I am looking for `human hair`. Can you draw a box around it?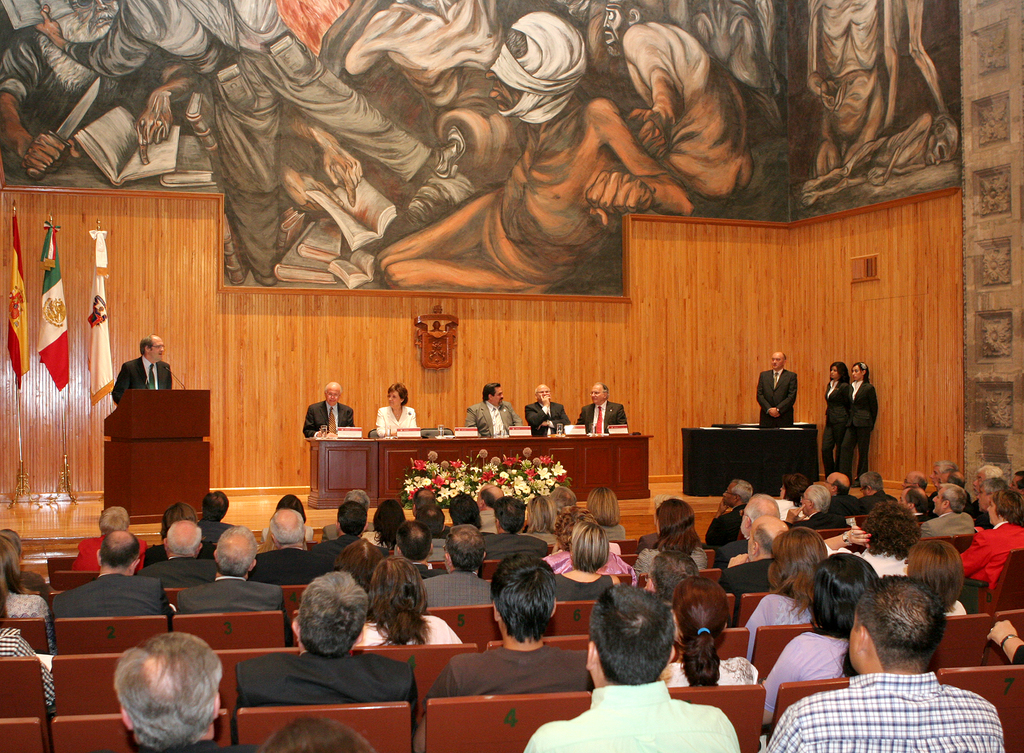
Sure, the bounding box is box=[371, 499, 404, 553].
